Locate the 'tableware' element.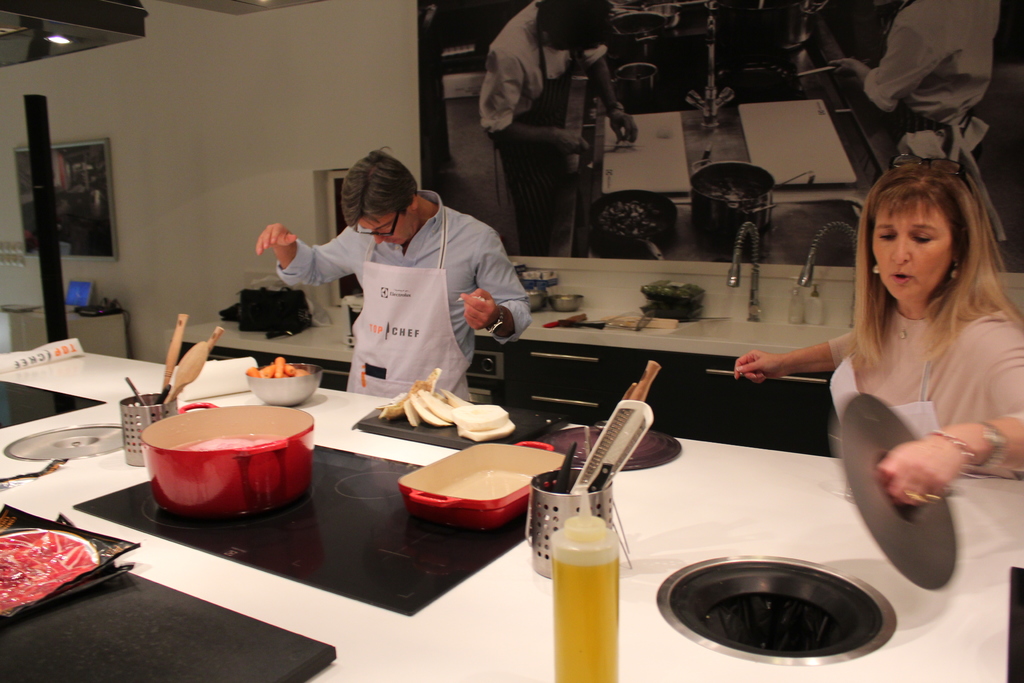
Element bbox: <region>248, 360, 323, 399</region>.
